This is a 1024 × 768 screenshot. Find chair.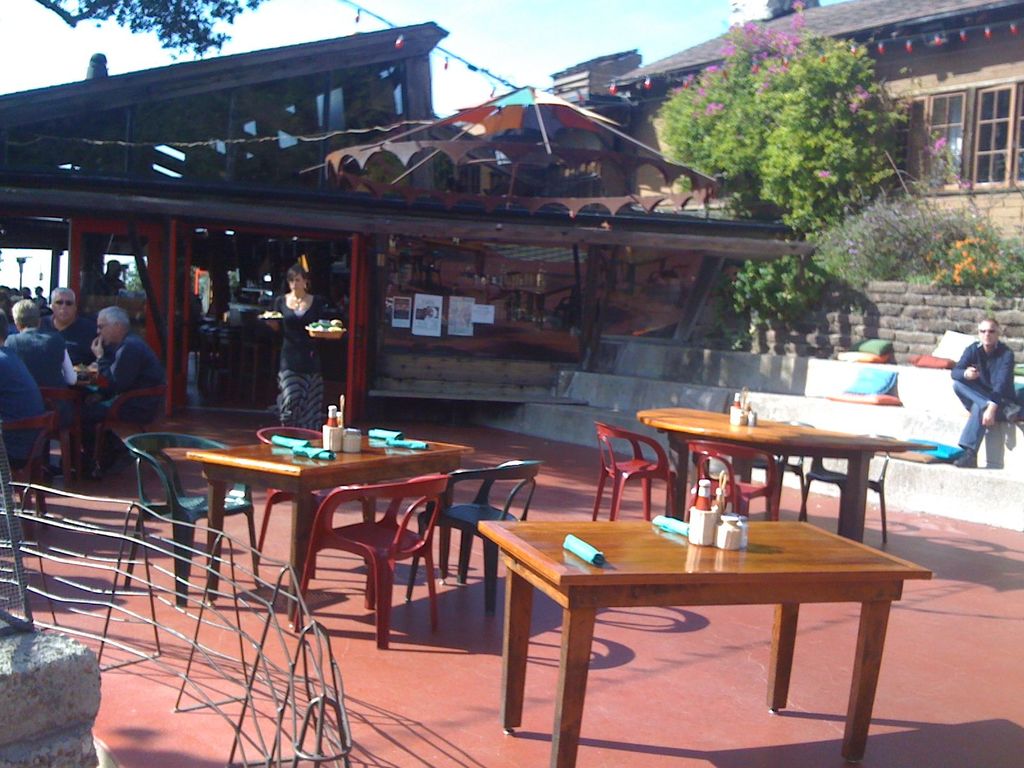
Bounding box: {"x1": 686, "y1": 438, "x2": 778, "y2": 520}.
